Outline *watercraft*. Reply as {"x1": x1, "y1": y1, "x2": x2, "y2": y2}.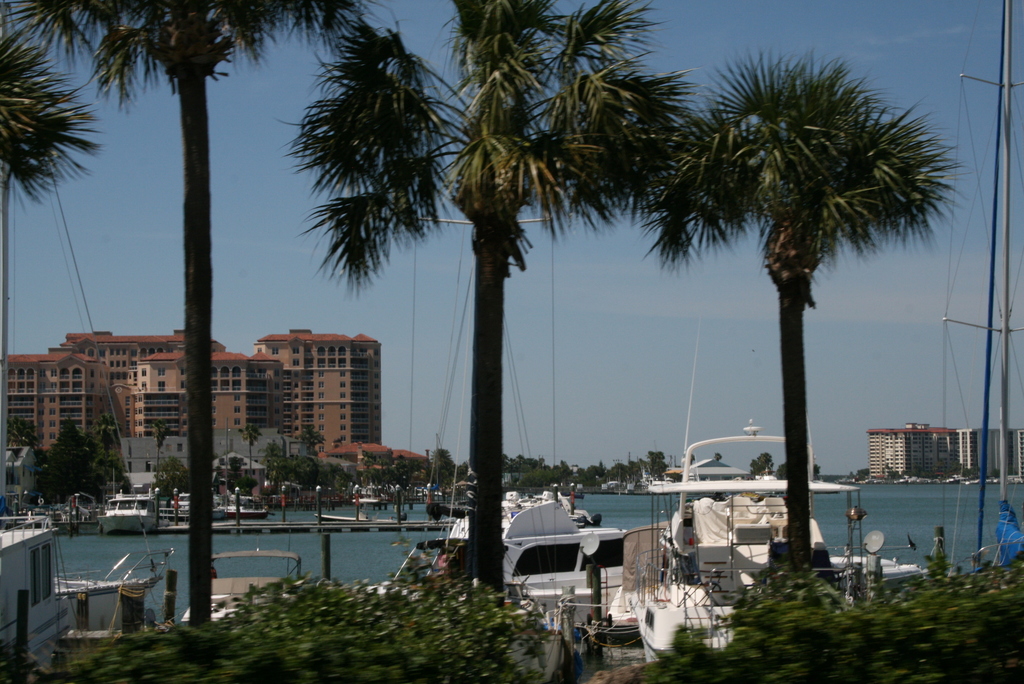
{"x1": 97, "y1": 487, "x2": 159, "y2": 530}.
